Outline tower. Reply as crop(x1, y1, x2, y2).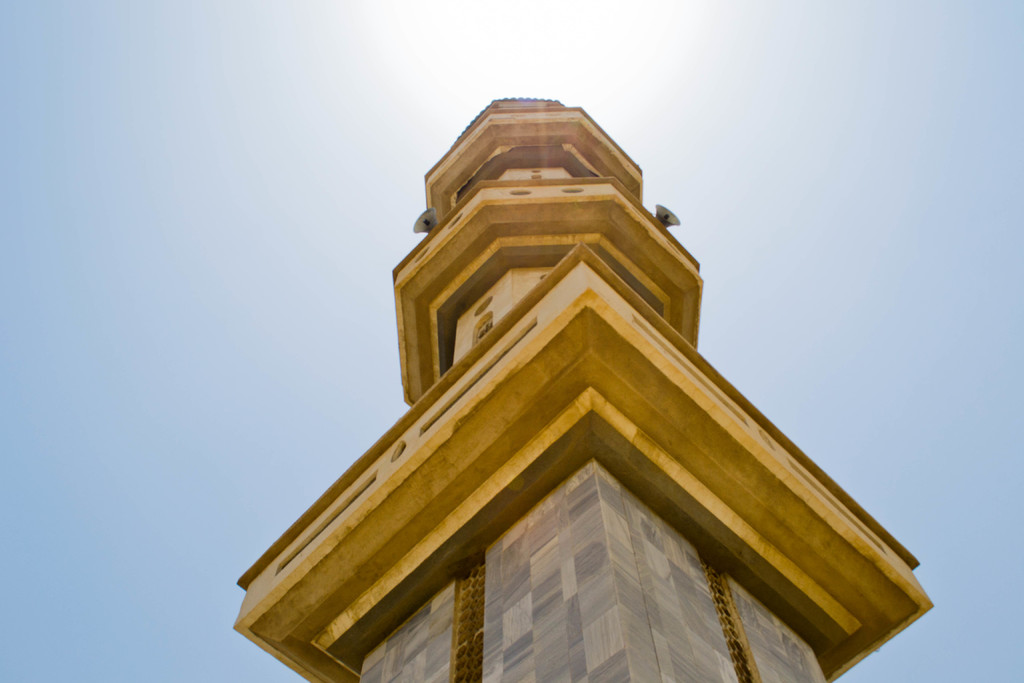
crop(242, 81, 925, 670).
